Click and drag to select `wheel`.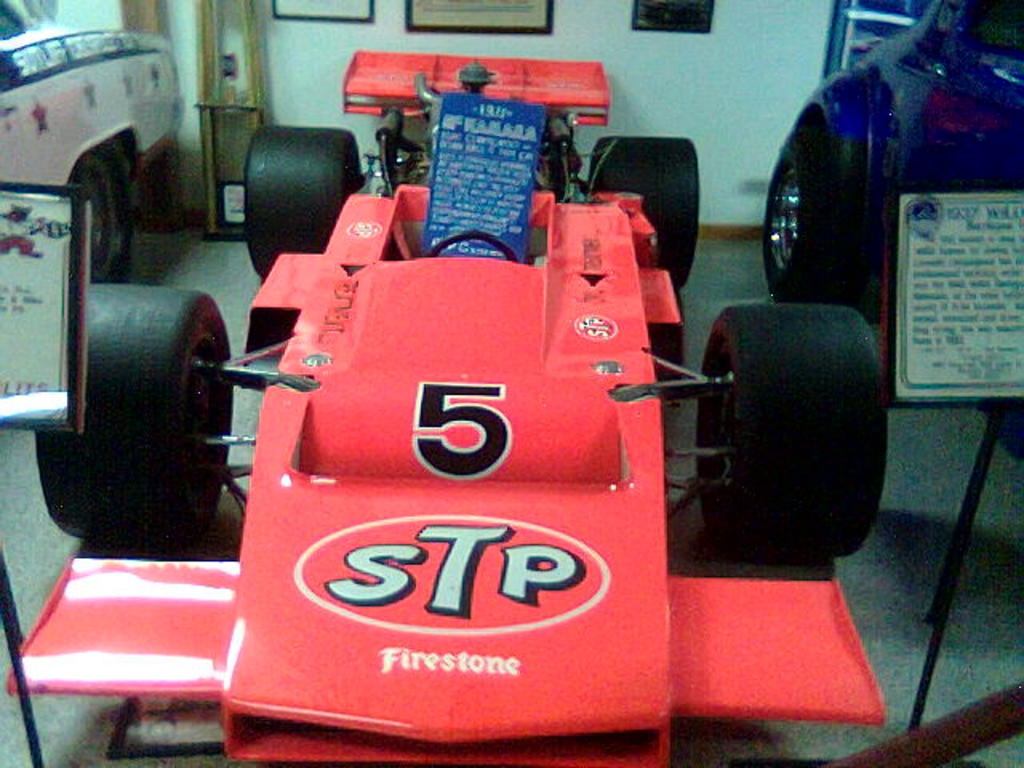
Selection: 762:123:869:304.
